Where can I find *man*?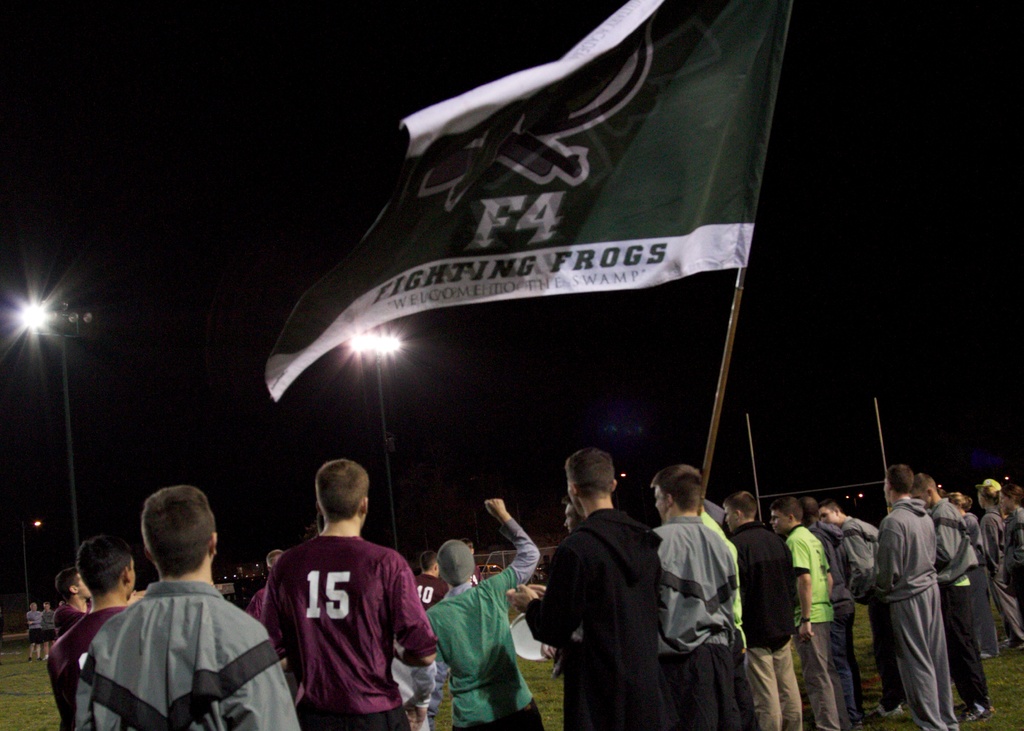
You can find it at bbox(55, 504, 287, 730).
